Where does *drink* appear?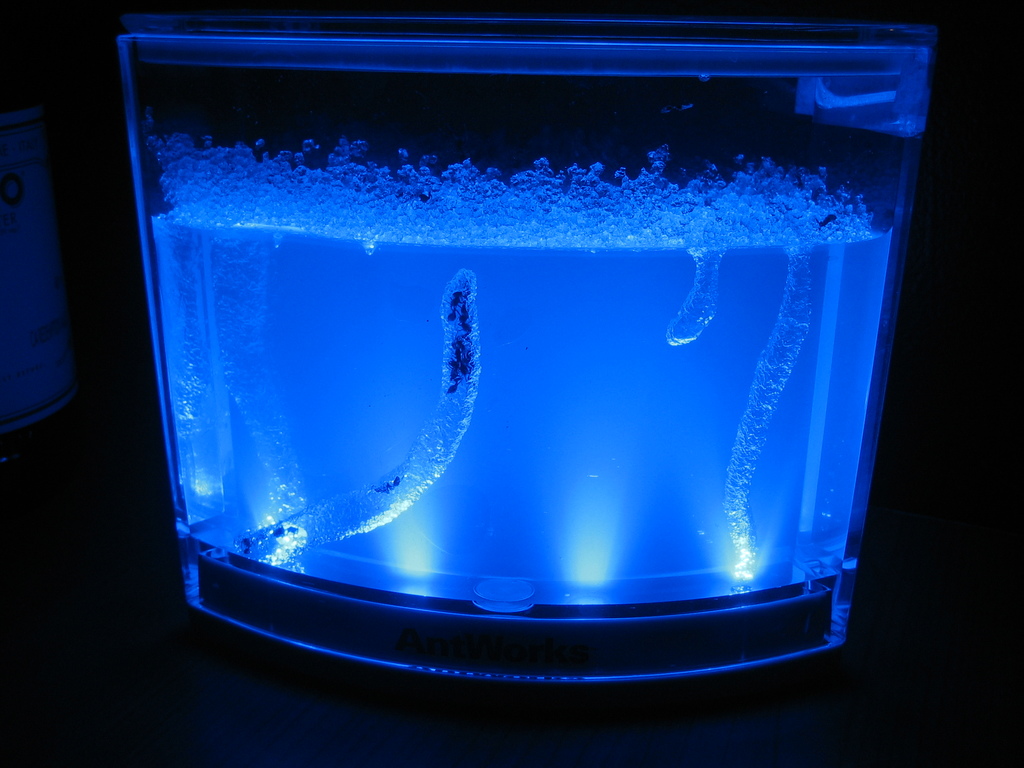
Appears at box=[151, 116, 862, 640].
